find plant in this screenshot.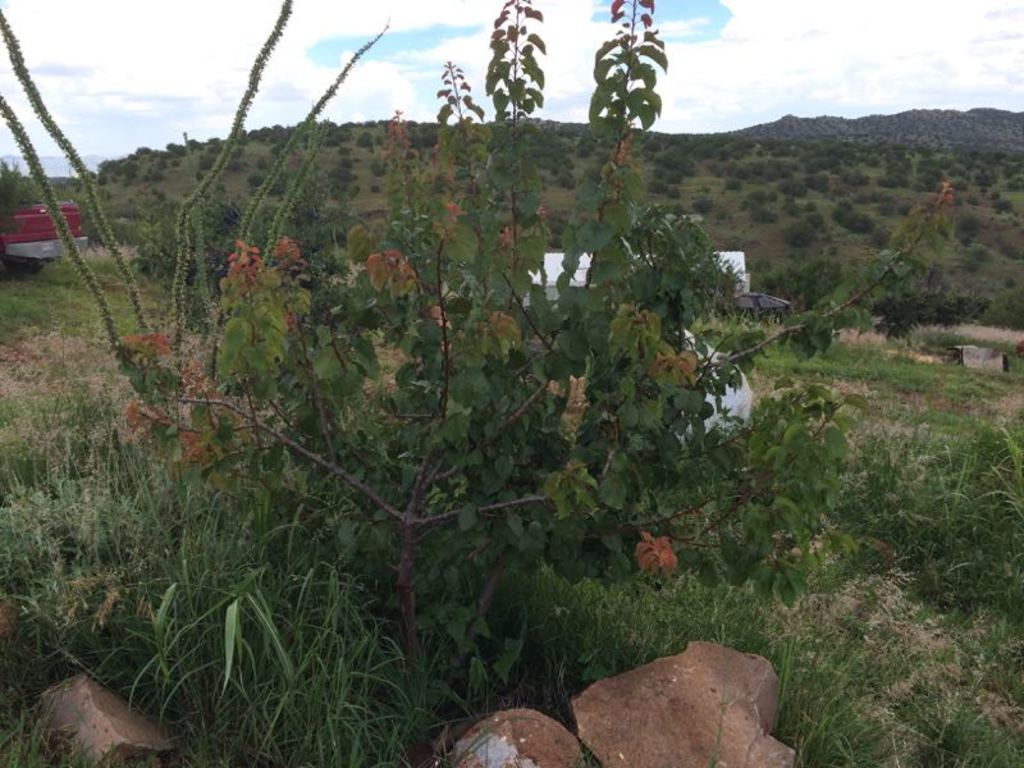
The bounding box for plant is bbox=[778, 180, 804, 195].
